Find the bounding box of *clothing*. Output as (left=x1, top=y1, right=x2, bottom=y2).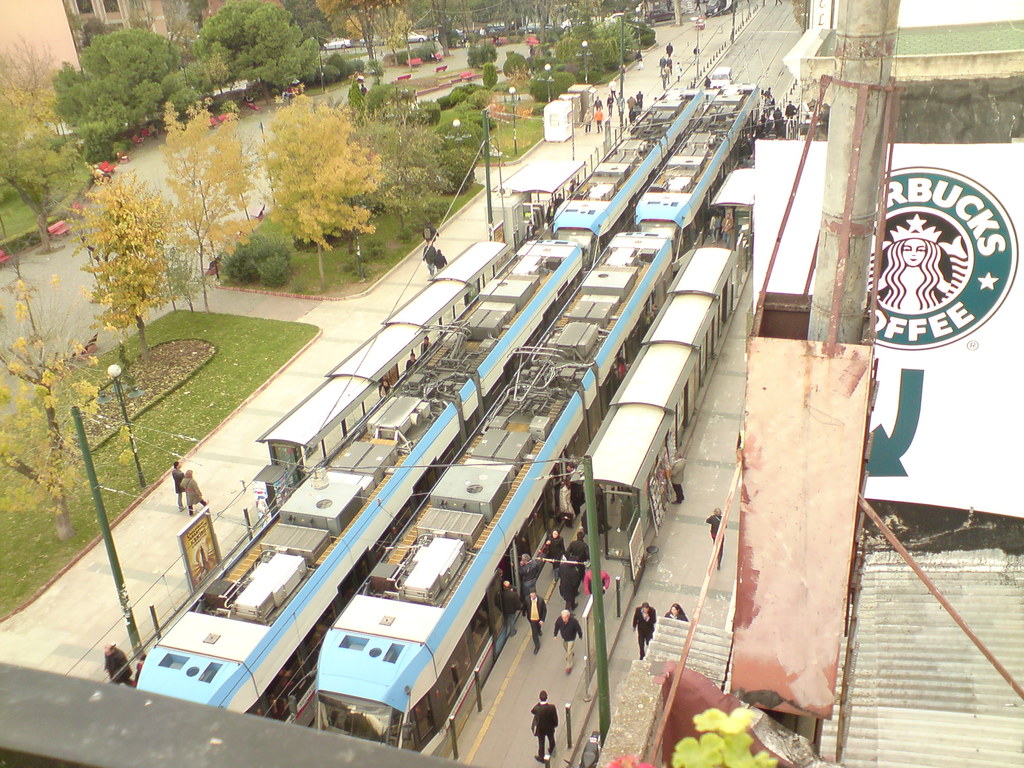
(left=532, top=703, right=562, bottom=753).
